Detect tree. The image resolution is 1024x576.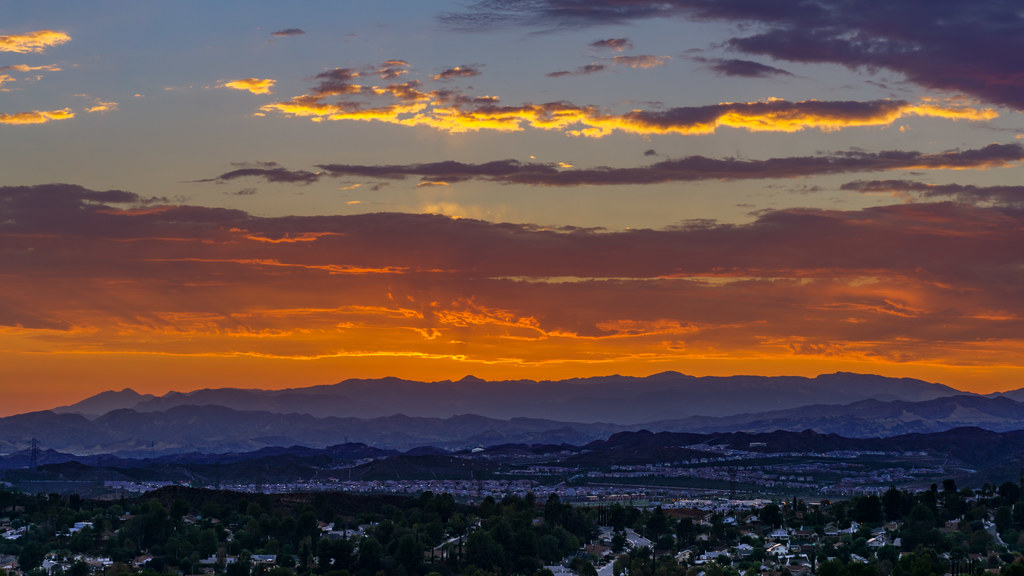
(x1=266, y1=563, x2=288, y2=573).
